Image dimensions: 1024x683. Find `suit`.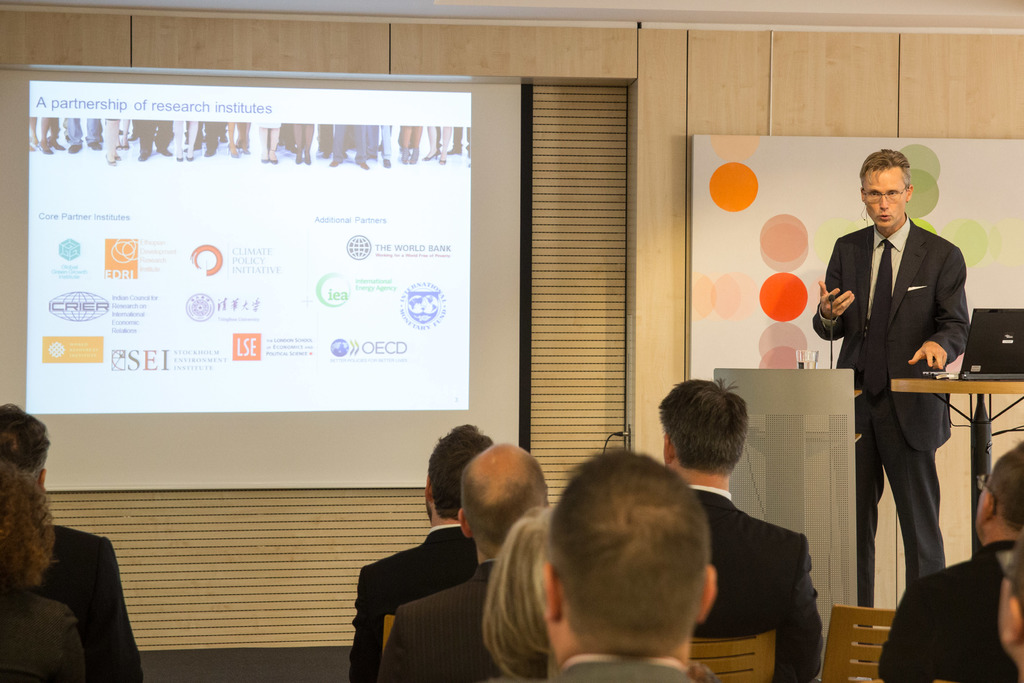
box(555, 651, 696, 682).
